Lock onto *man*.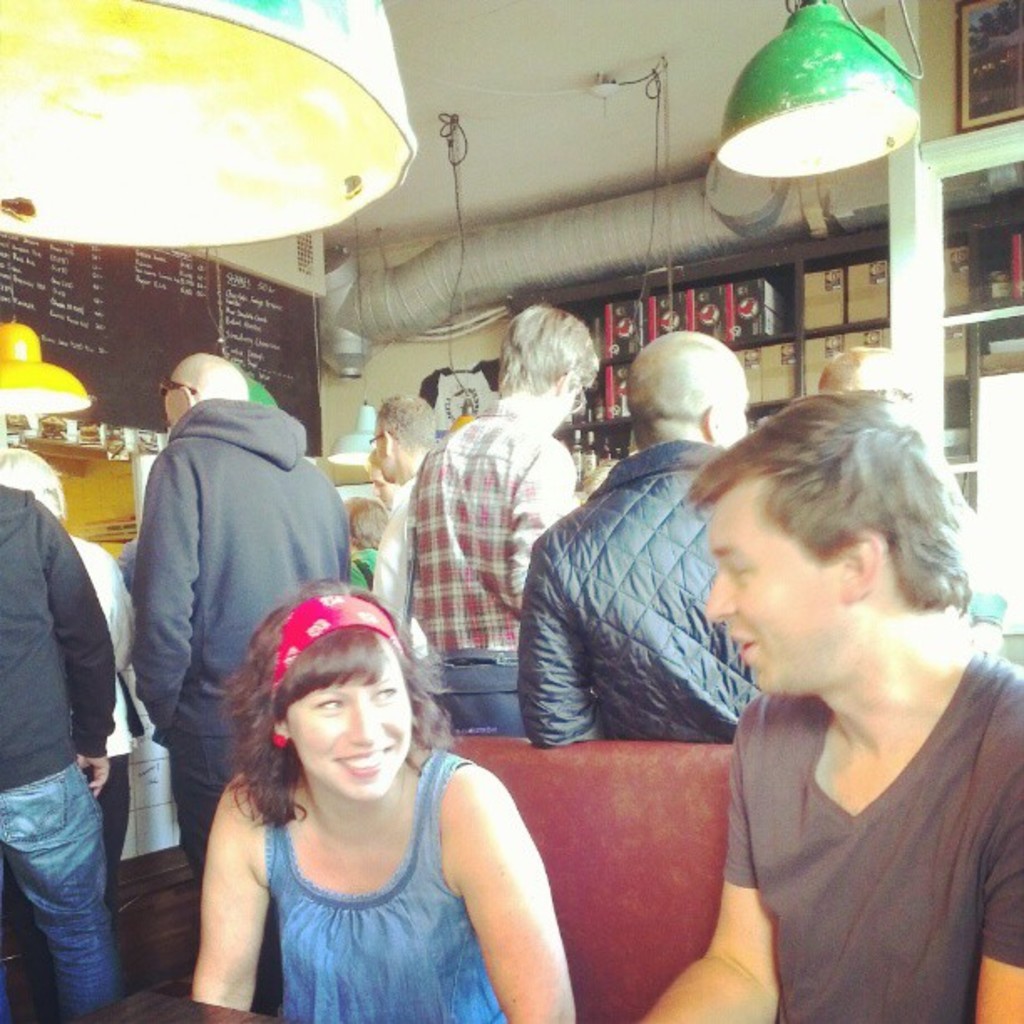
Locked: x1=403 y1=303 x2=616 y2=738.
